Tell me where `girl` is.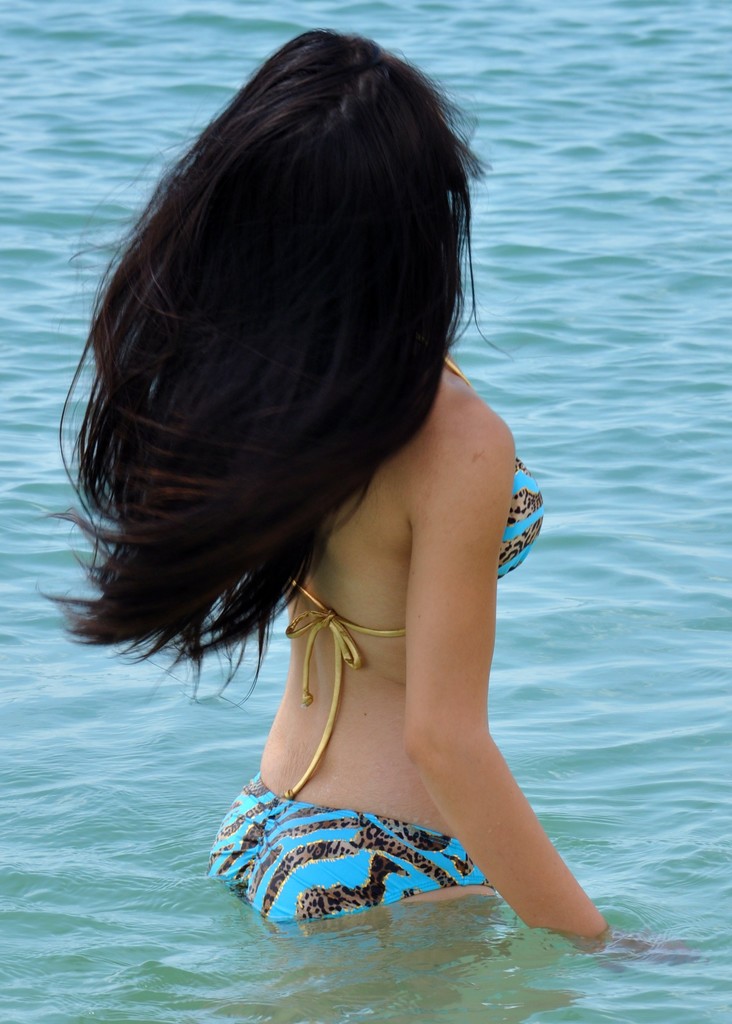
`girl` is at left=38, top=17, right=626, bottom=954.
